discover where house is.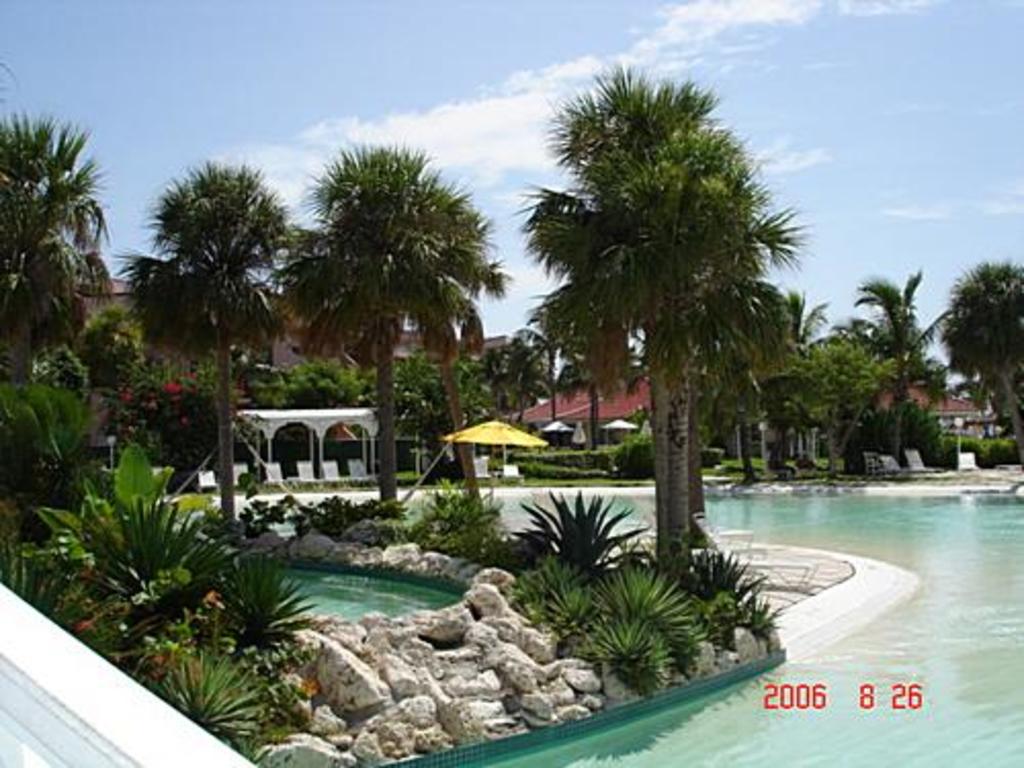
Discovered at detection(389, 332, 459, 365).
